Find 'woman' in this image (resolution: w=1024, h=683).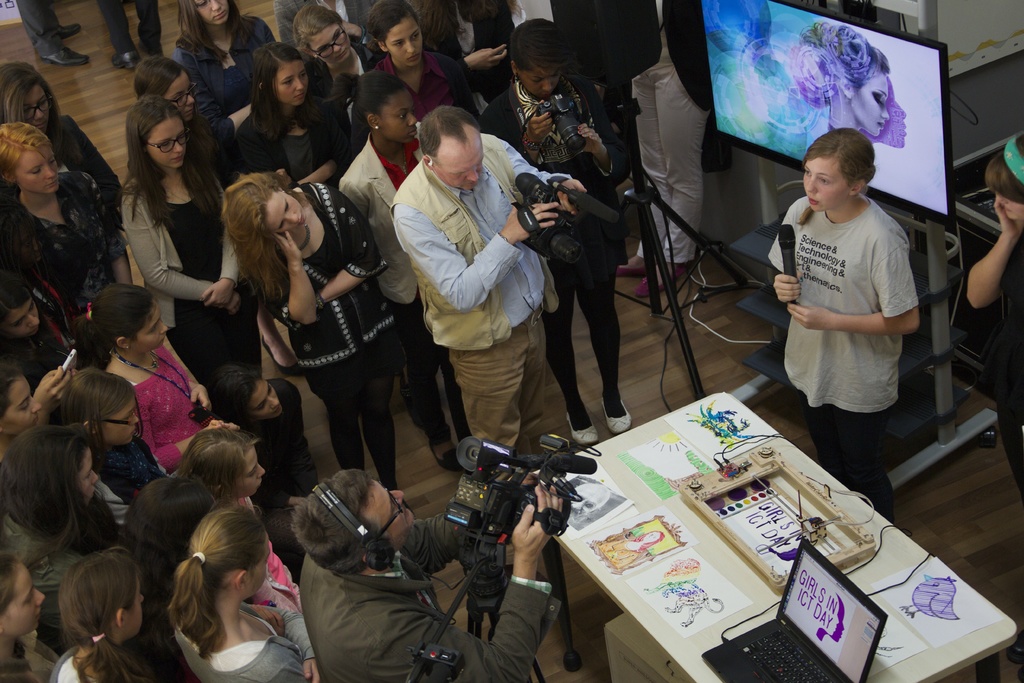
bbox=(961, 134, 1023, 497).
